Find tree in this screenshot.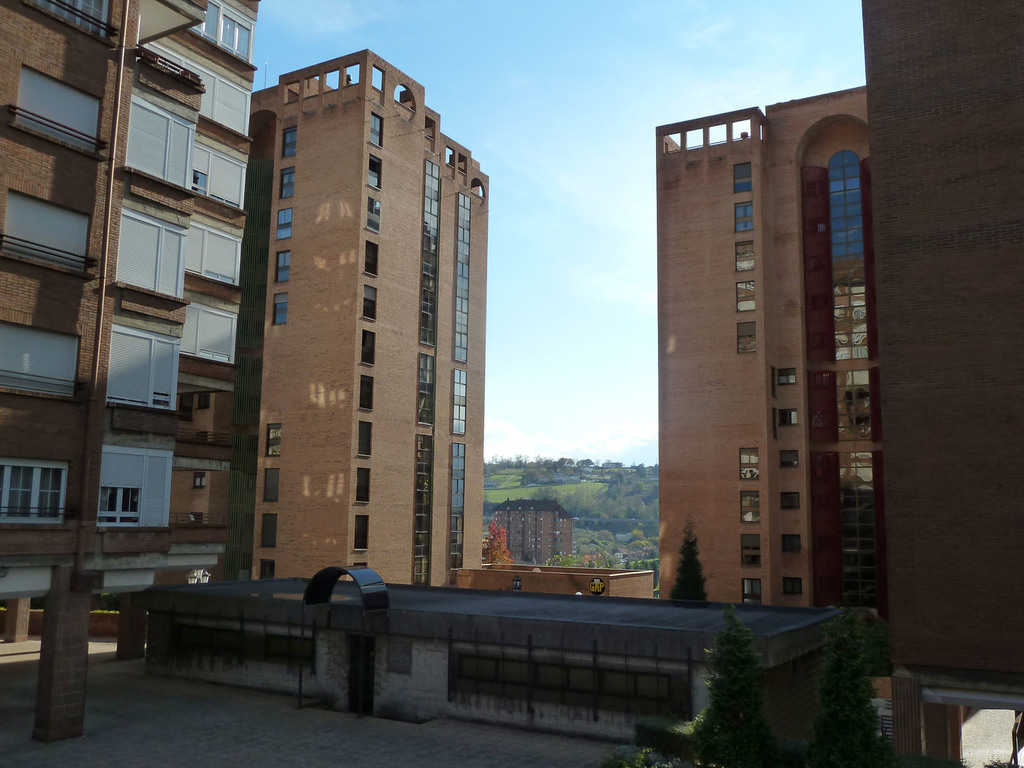
The bounding box for tree is {"left": 815, "top": 604, "right": 881, "bottom": 767}.
